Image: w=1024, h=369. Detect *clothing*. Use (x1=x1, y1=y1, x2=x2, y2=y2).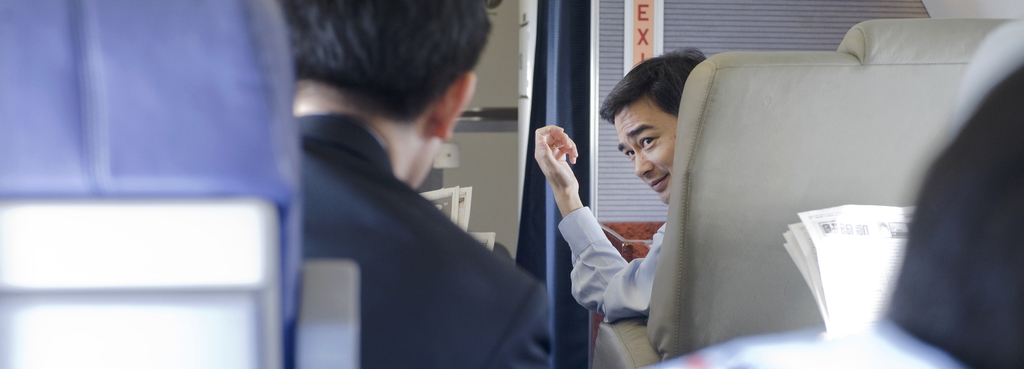
(x1=556, y1=202, x2=678, y2=317).
